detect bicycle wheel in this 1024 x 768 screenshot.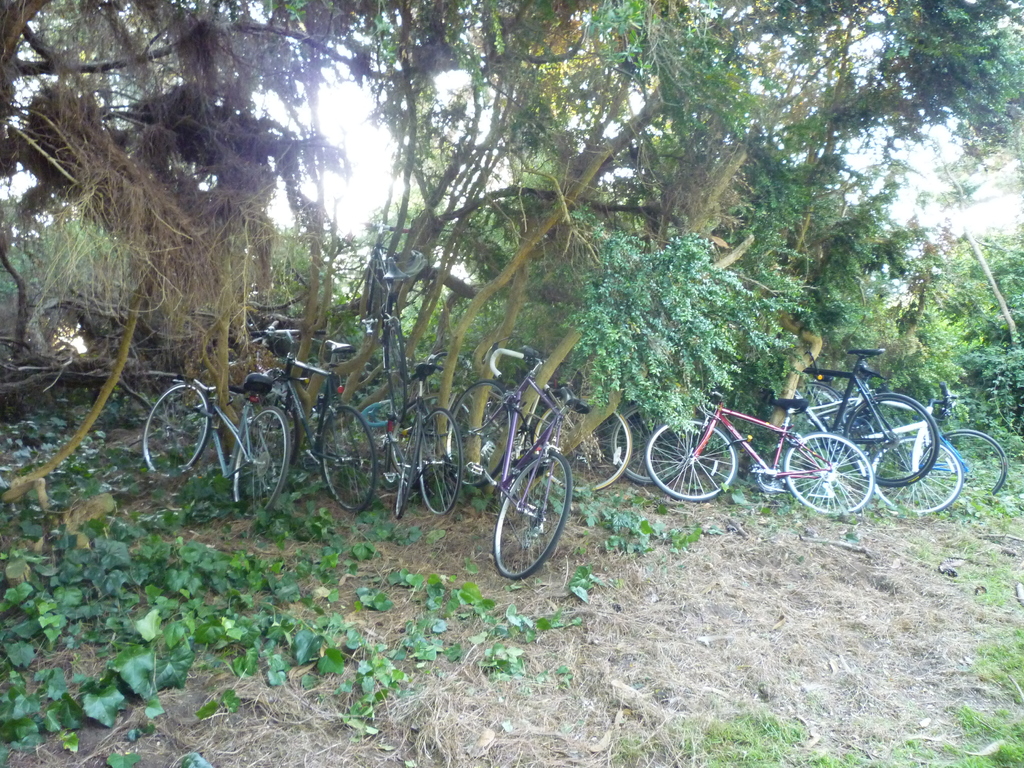
Detection: <box>141,383,212,478</box>.
